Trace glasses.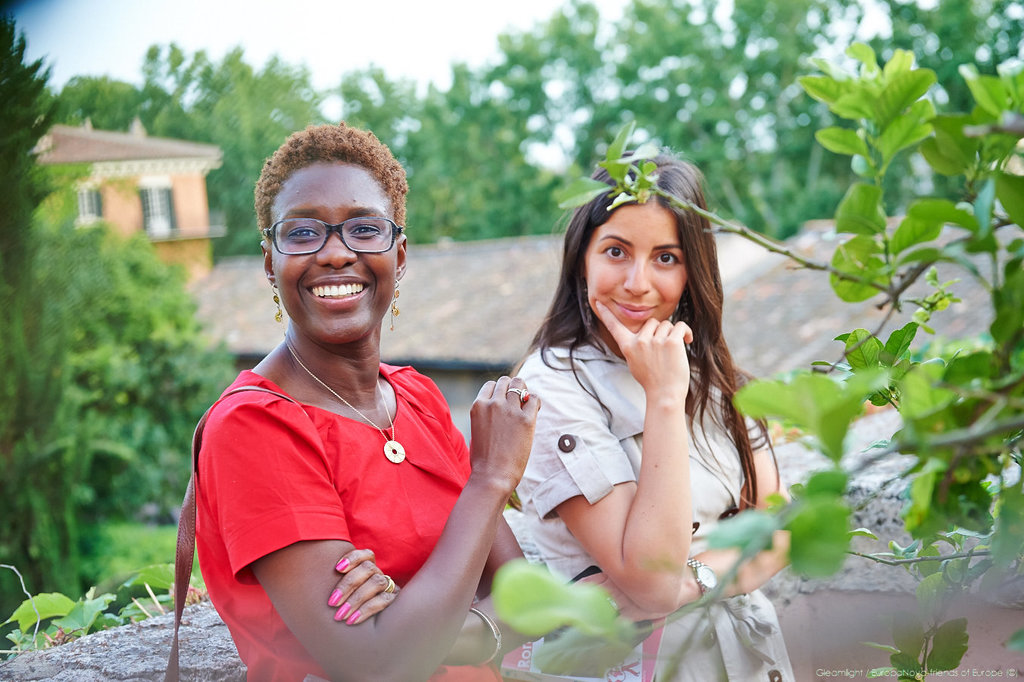
Traced to bbox=[262, 210, 398, 256].
